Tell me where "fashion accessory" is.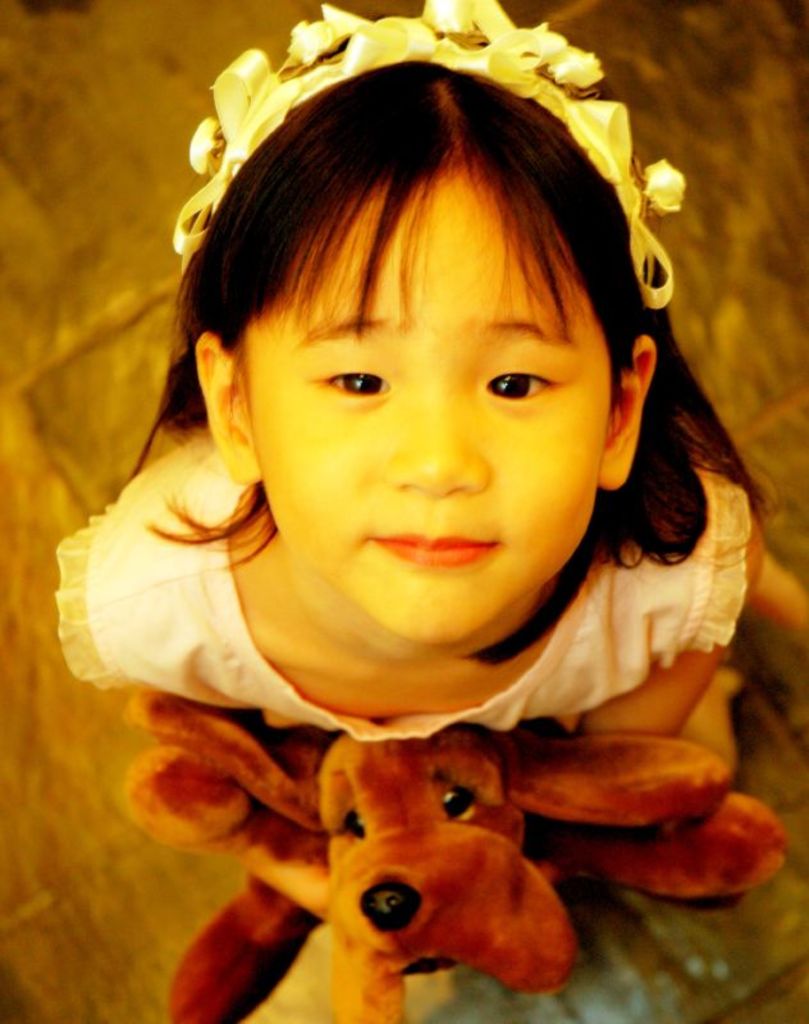
"fashion accessory" is at bbox=[173, 0, 687, 307].
